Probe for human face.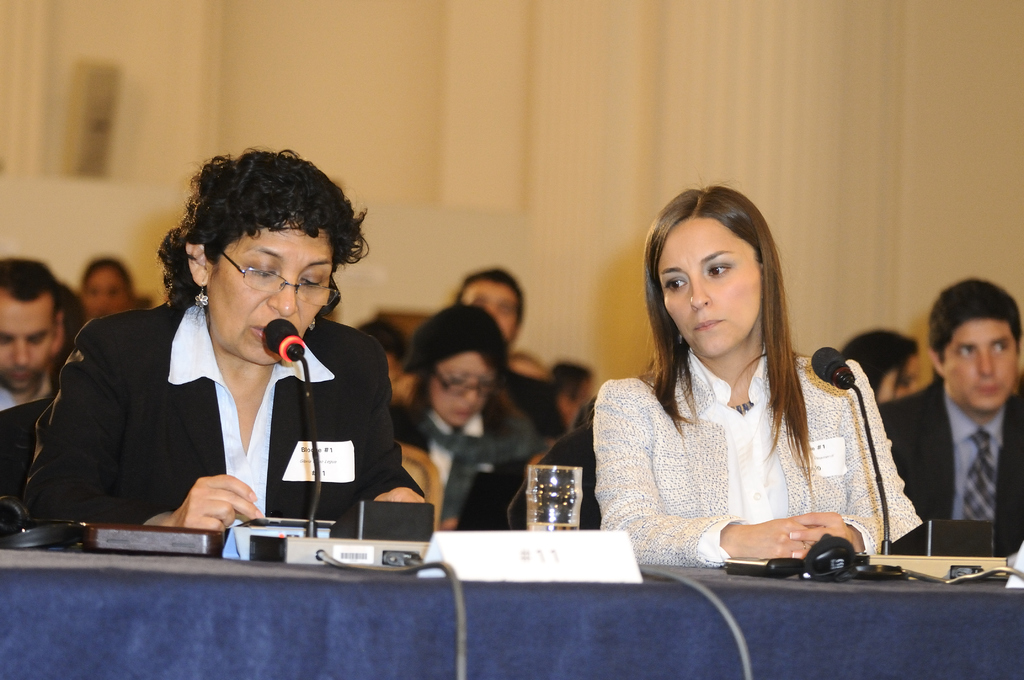
Probe result: region(0, 298, 52, 386).
